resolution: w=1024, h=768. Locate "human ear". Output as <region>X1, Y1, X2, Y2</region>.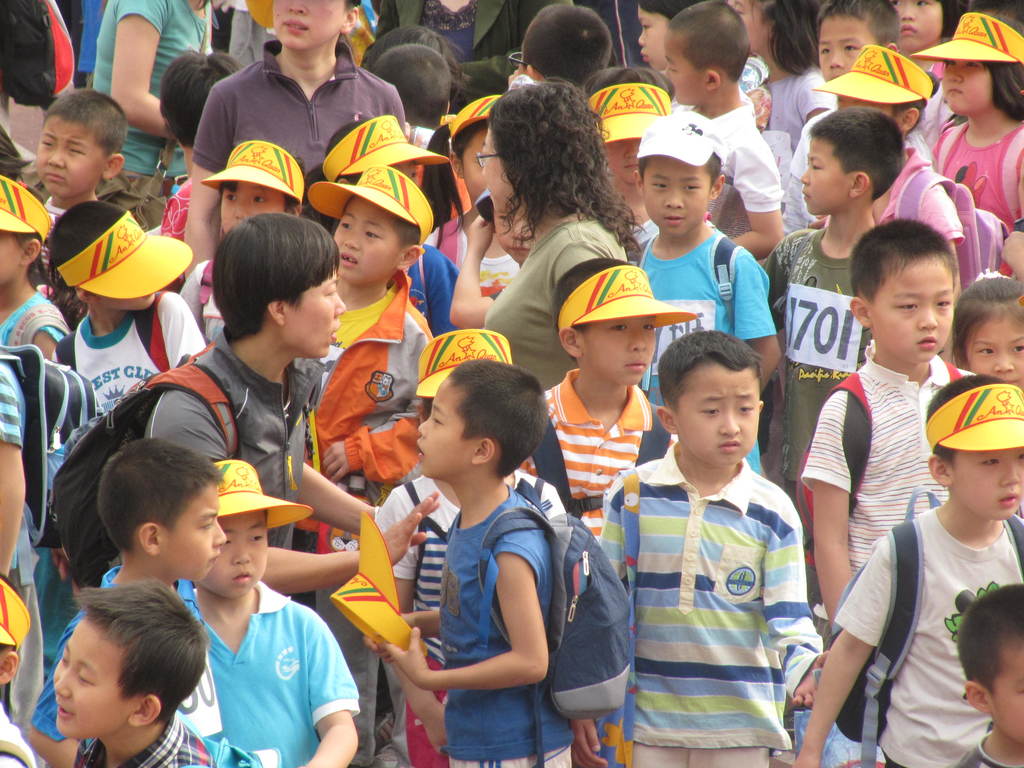
<region>100, 152, 124, 181</region>.
